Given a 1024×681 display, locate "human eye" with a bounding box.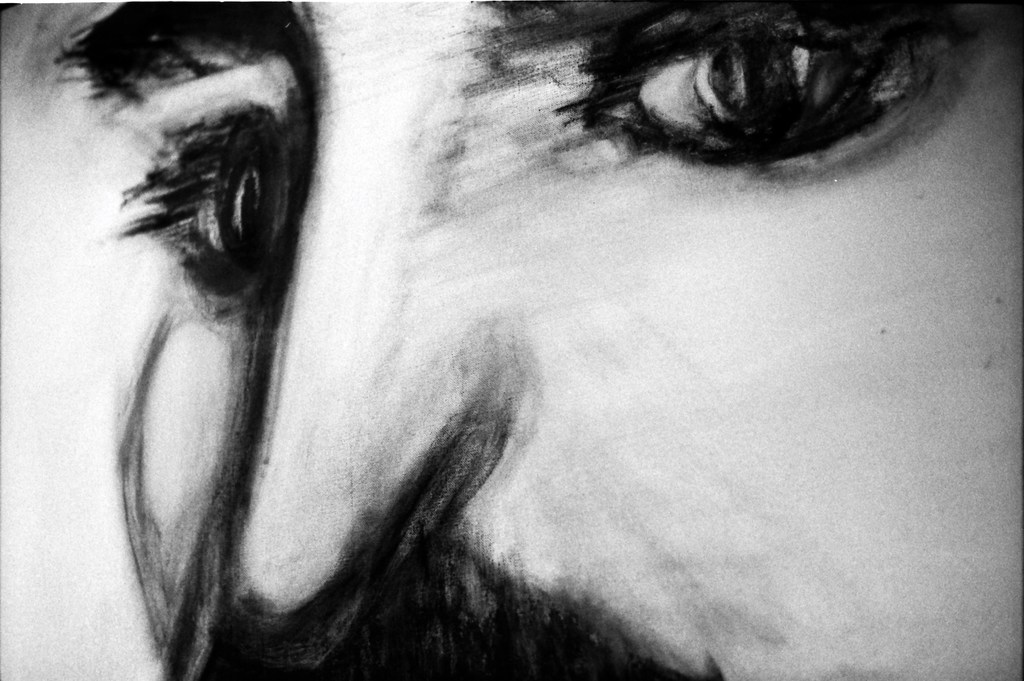
Located: [x1=104, y1=99, x2=316, y2=319].
